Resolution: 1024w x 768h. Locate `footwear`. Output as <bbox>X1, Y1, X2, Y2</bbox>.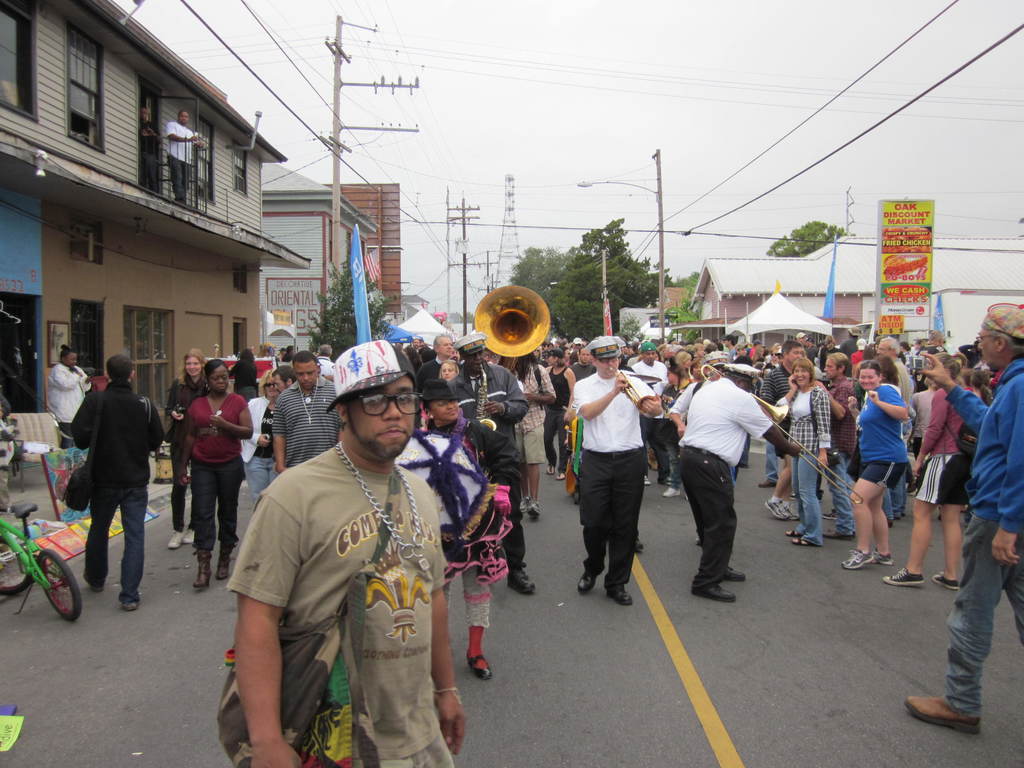
<bbox>578, 572, 598, 591</bbox>.
